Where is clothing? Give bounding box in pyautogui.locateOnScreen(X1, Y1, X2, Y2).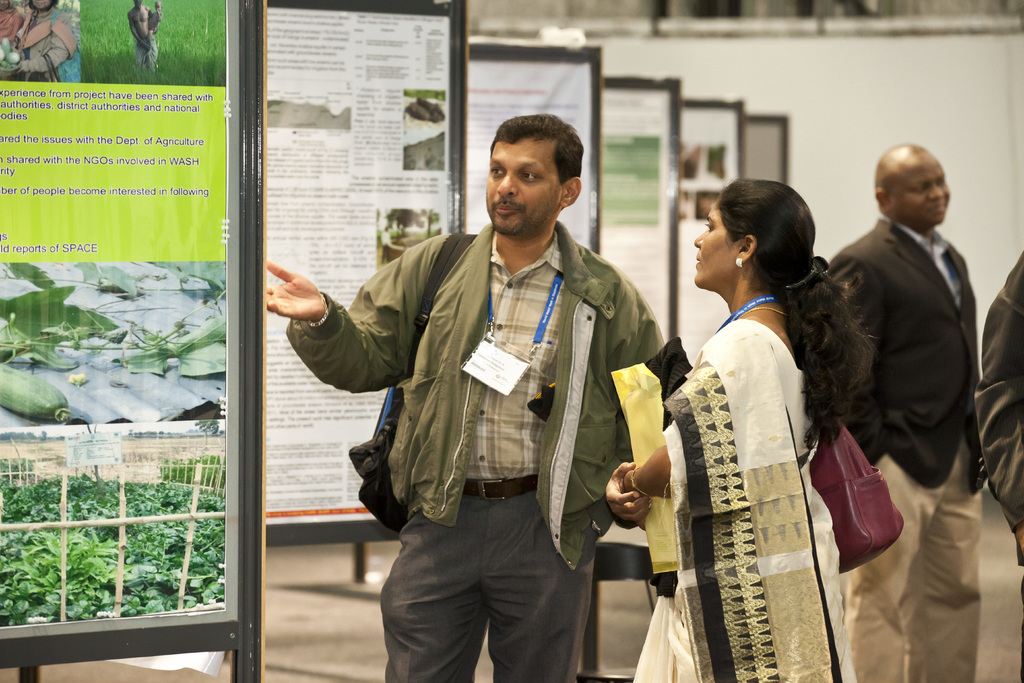
pyautogui.locateOnScreen(136, 38, 163, 68).
